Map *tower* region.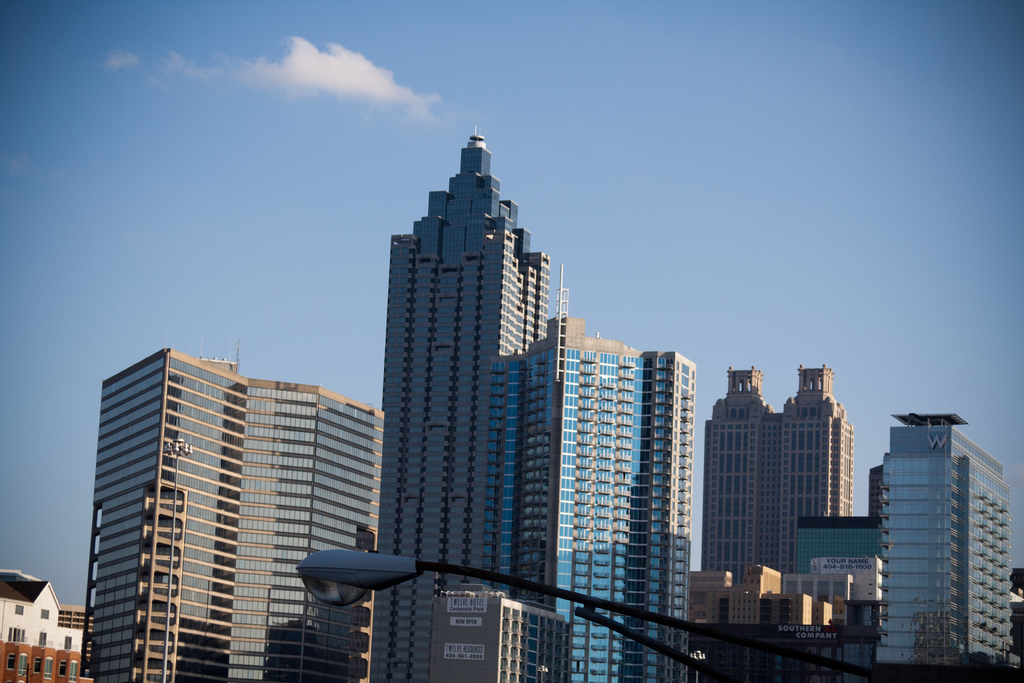
Mapped to {"left": 782, "top": 365, "right": 861, "bottom": 682}.
